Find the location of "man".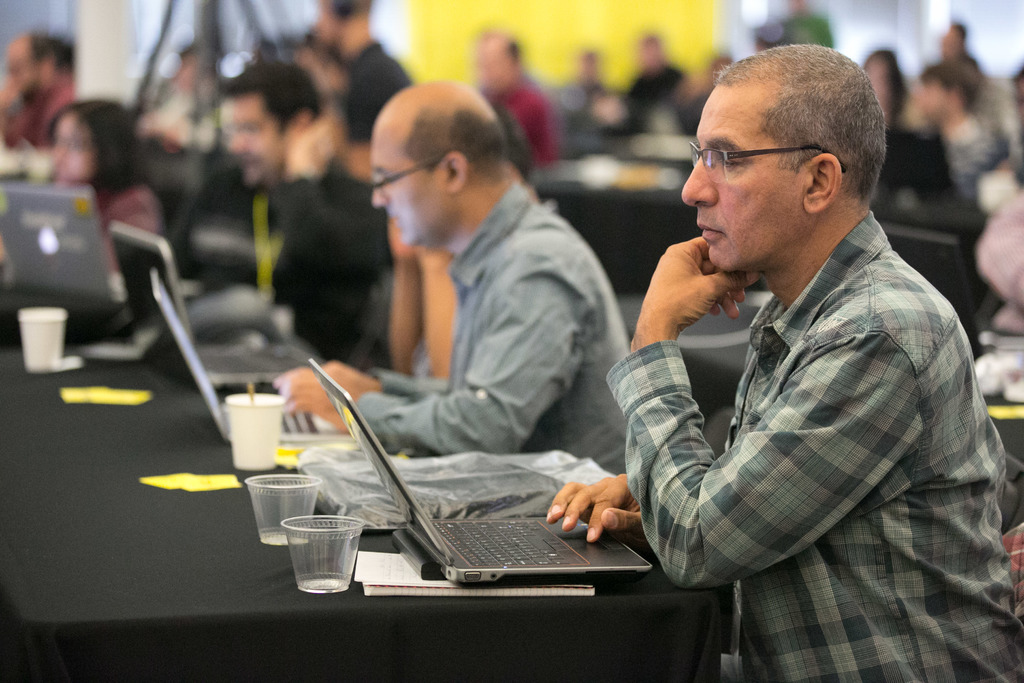
Location: rect(284, 71, 628, 474).
